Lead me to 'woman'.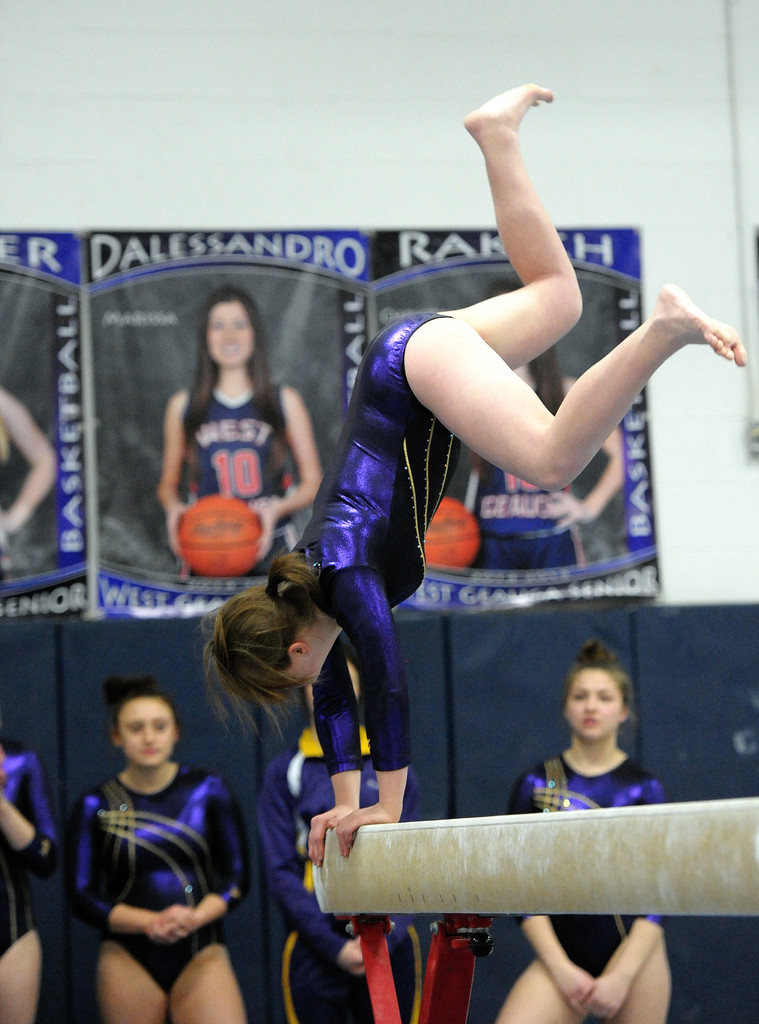
Lead to left=160, top=287, right=319, bottom=578.
